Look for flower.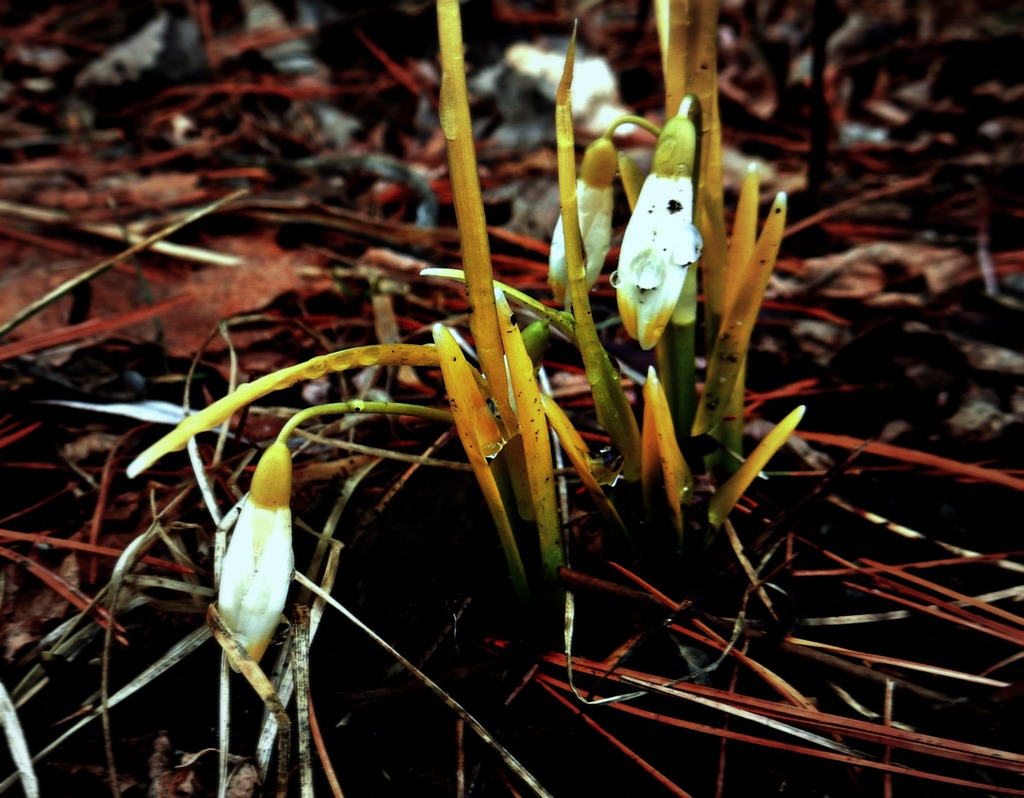
Found: bbox(191, 463, 299, 655).
